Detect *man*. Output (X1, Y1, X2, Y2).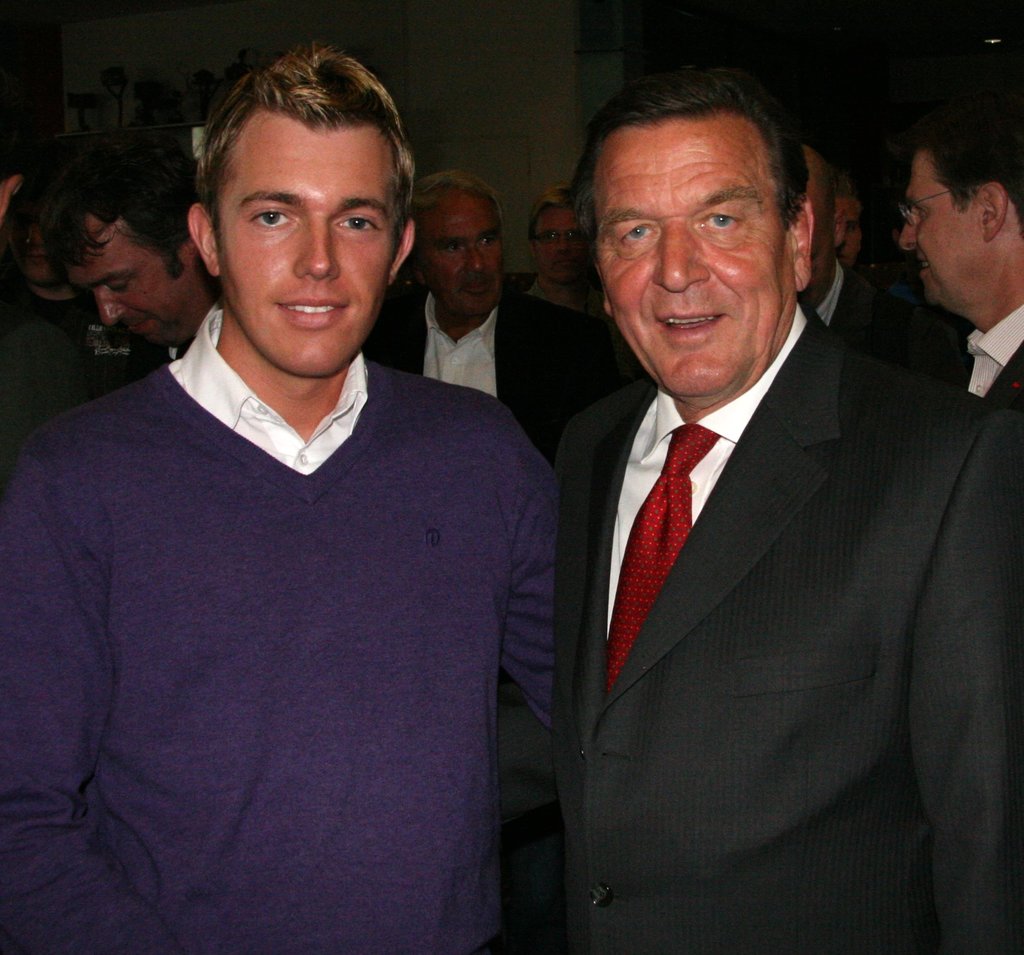
(367, 170, 622, 467).
